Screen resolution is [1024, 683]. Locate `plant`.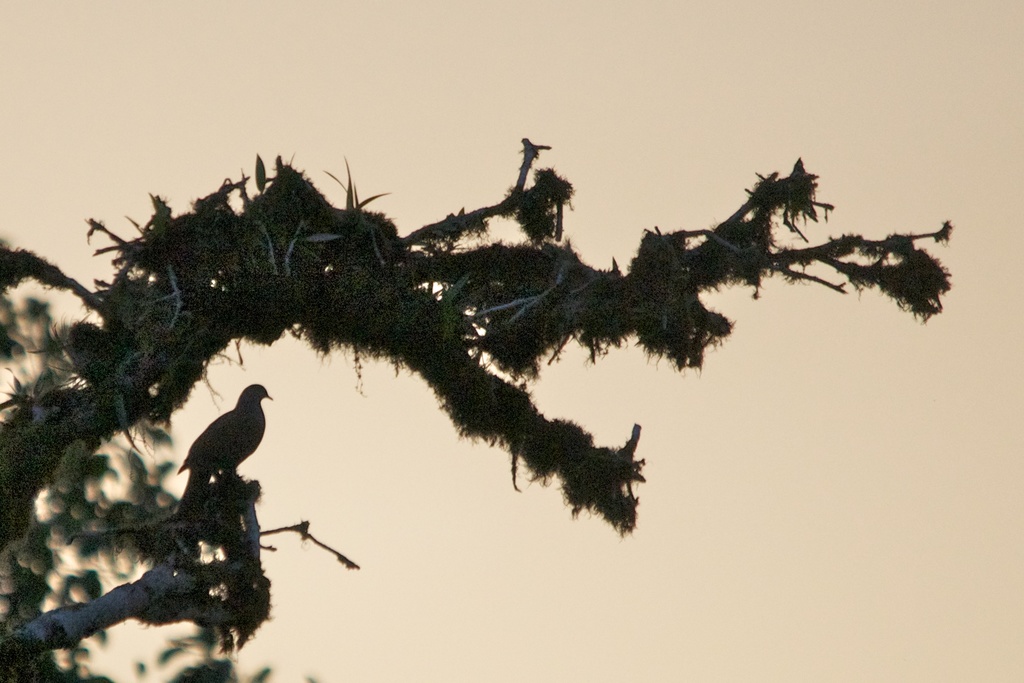
region(0, 134, 953, 682).
